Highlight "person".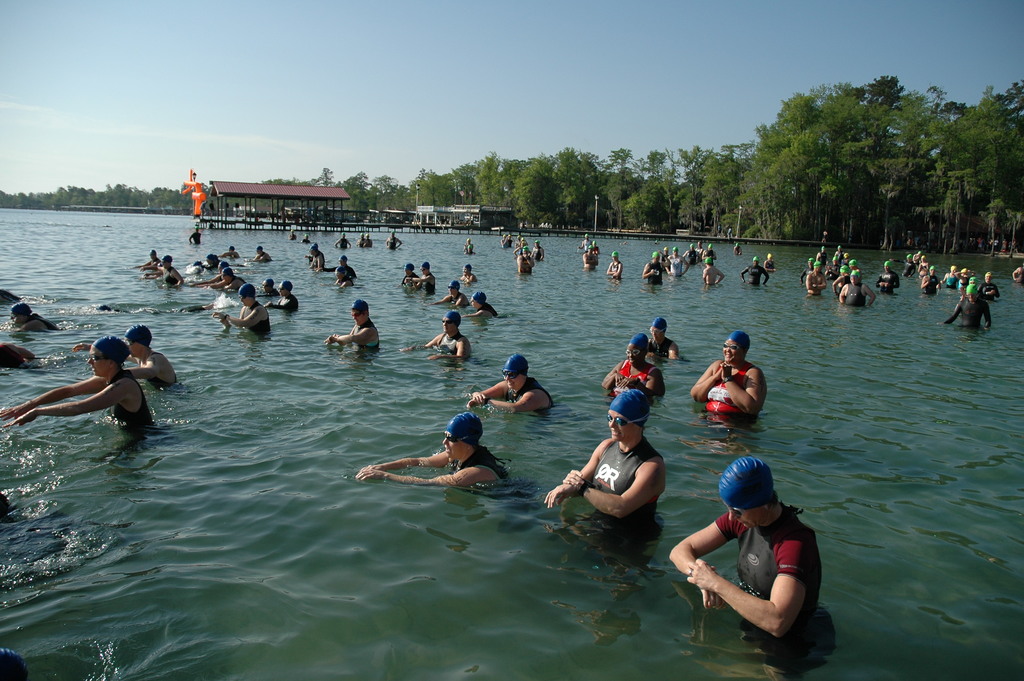
Highlighted region: bbox=(364, 237, 378, 250).
